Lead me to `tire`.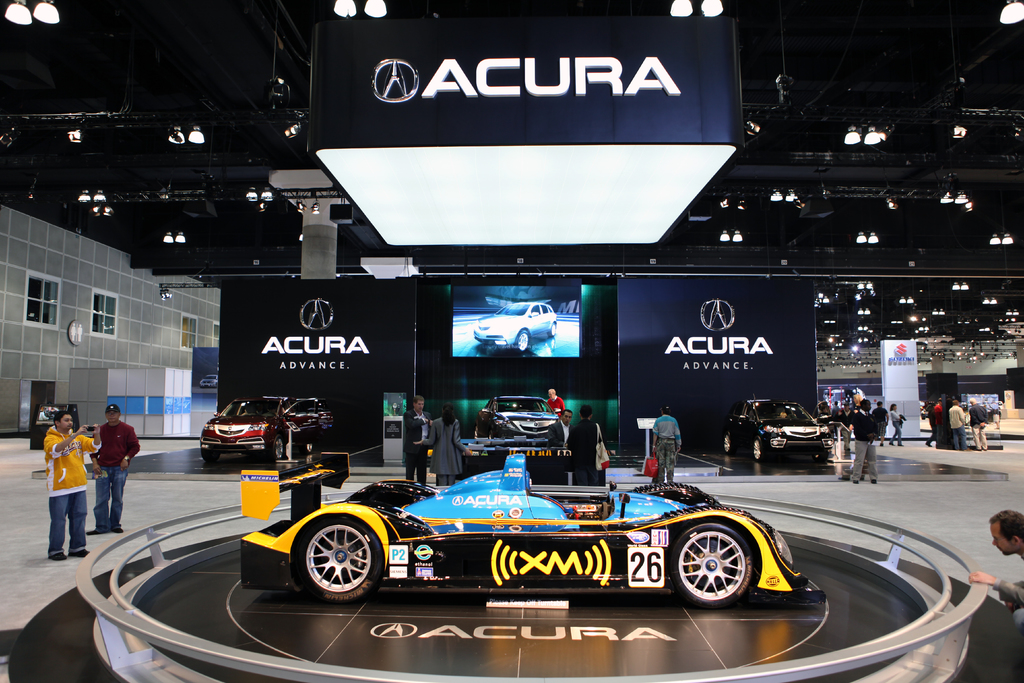
Lead to [673,525,756,605].
